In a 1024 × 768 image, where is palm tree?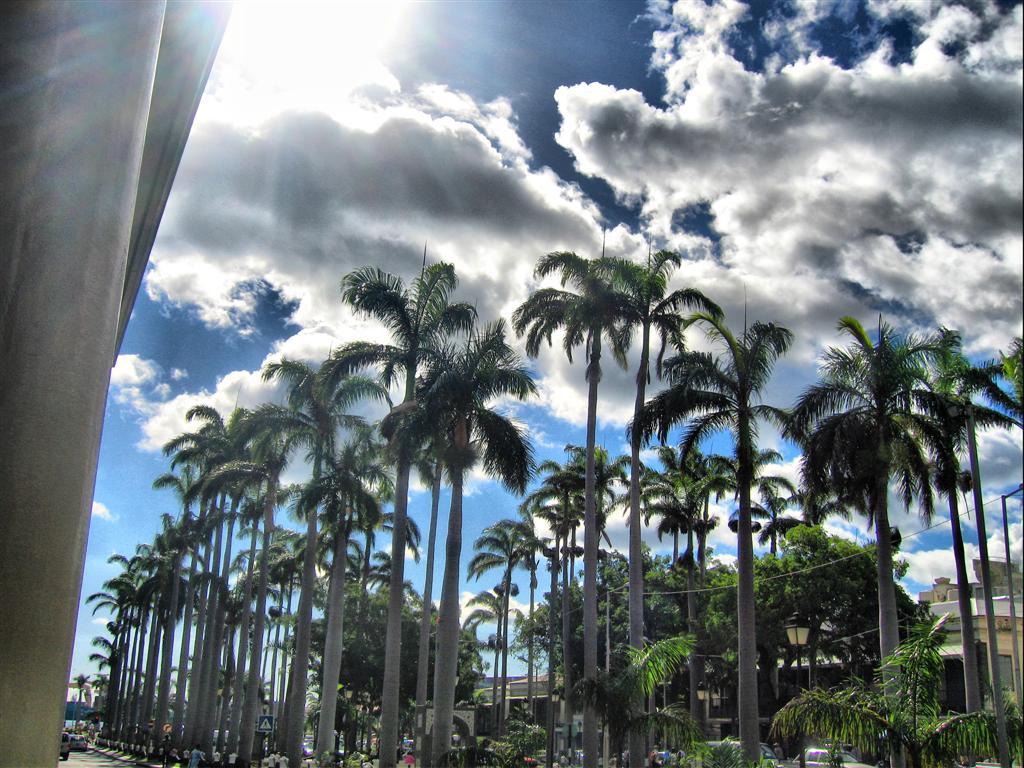
crop(739, 468, 834, 722).
